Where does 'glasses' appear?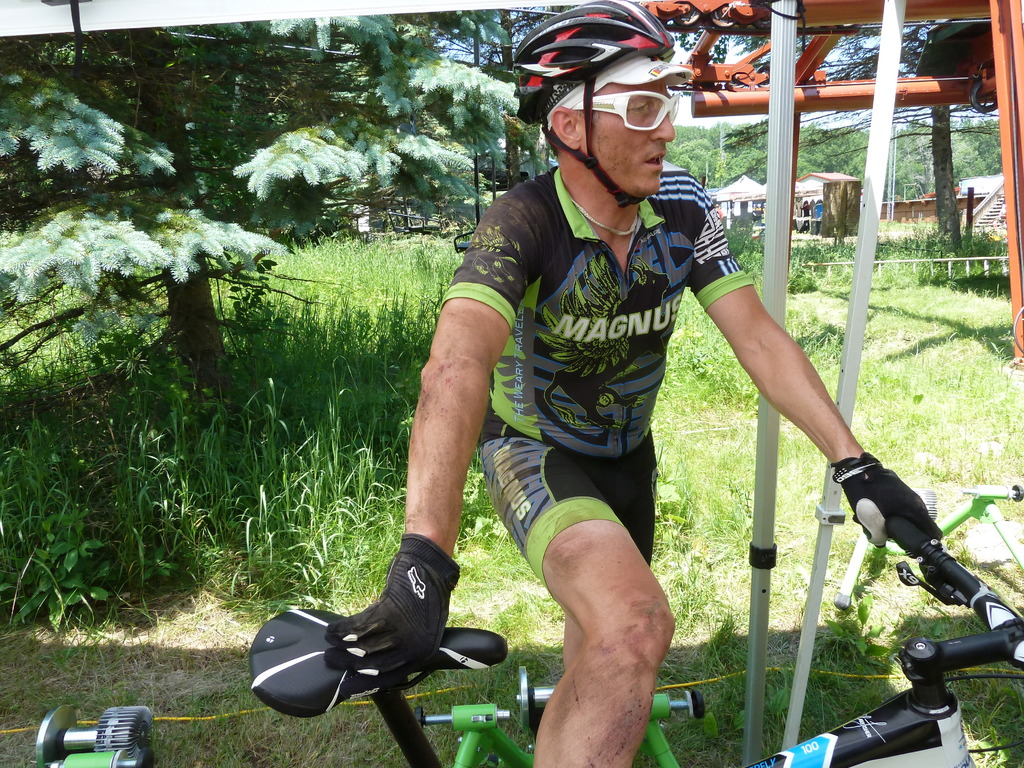
Appears at [584, 82, 689, 130].
